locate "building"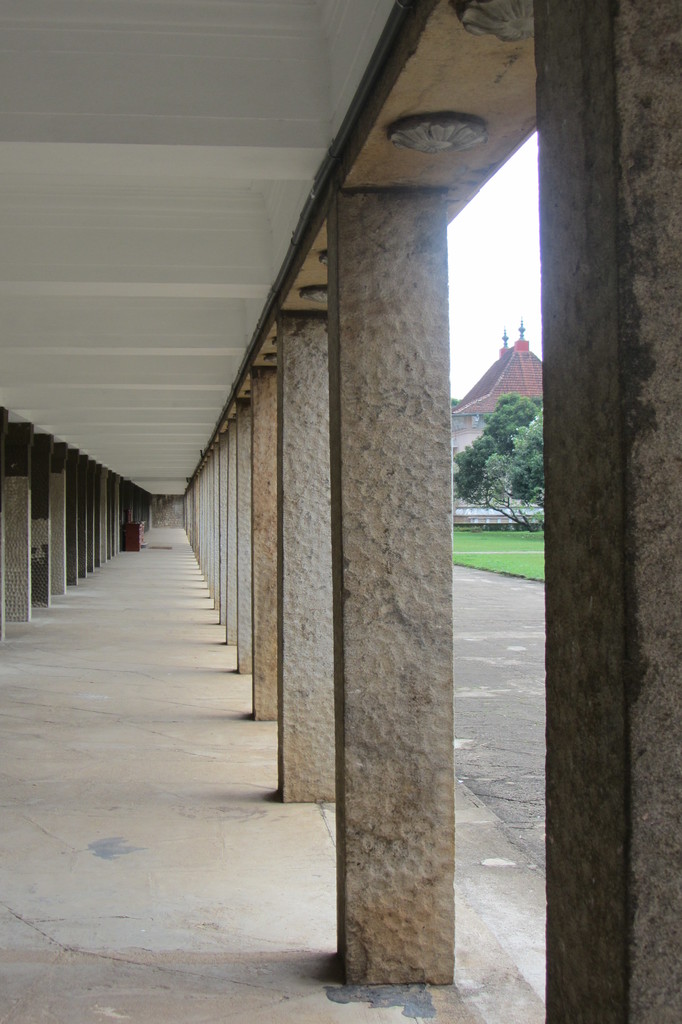
bbox(0, 0, 681, 1023)
